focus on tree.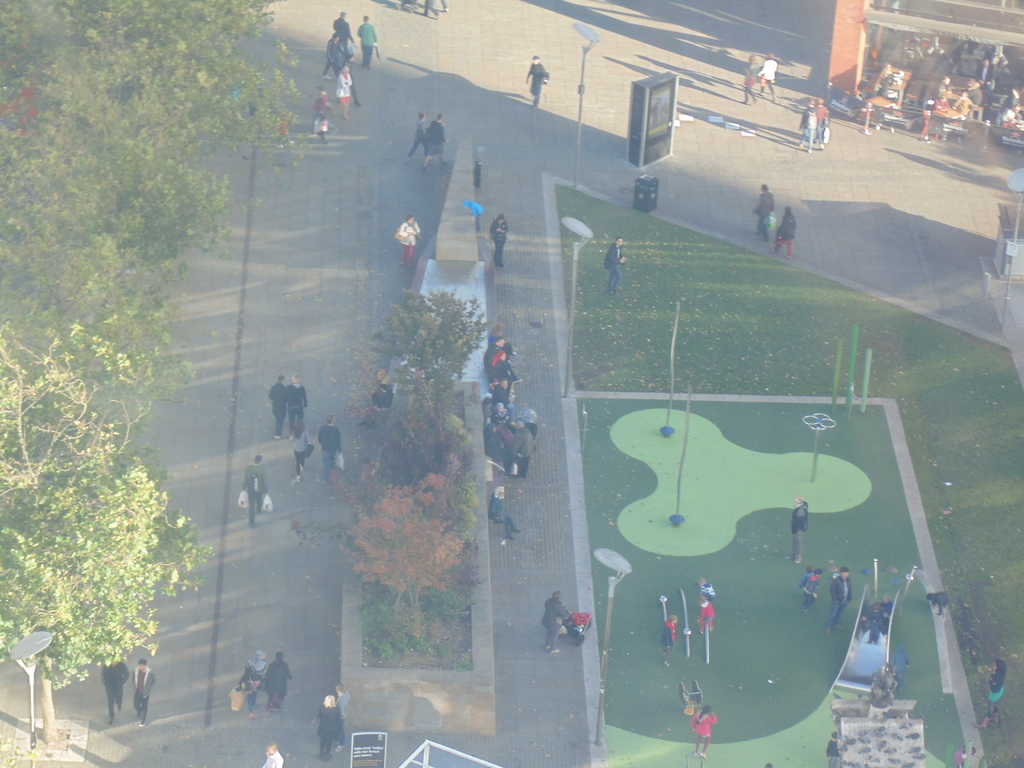
Focused at pyautogui.locateOnScreen(363, 367, 467, 484).
